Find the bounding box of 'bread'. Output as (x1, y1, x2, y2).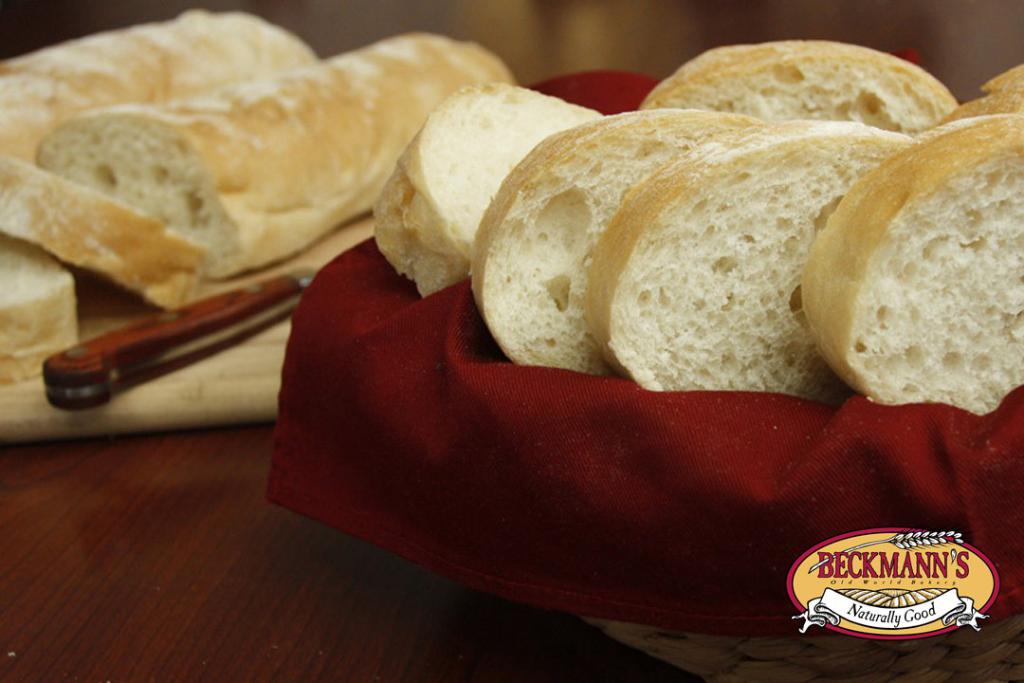
(0, 11, 320, 162).
